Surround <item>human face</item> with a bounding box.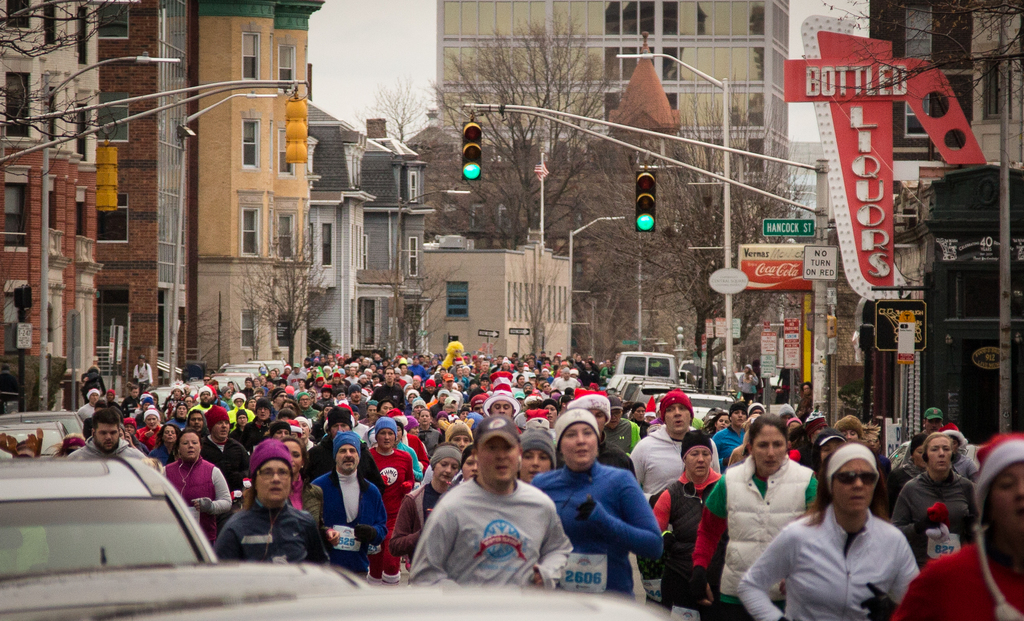
{"left": 562, "top": 423, "right": 599, "bottom": 463}.
